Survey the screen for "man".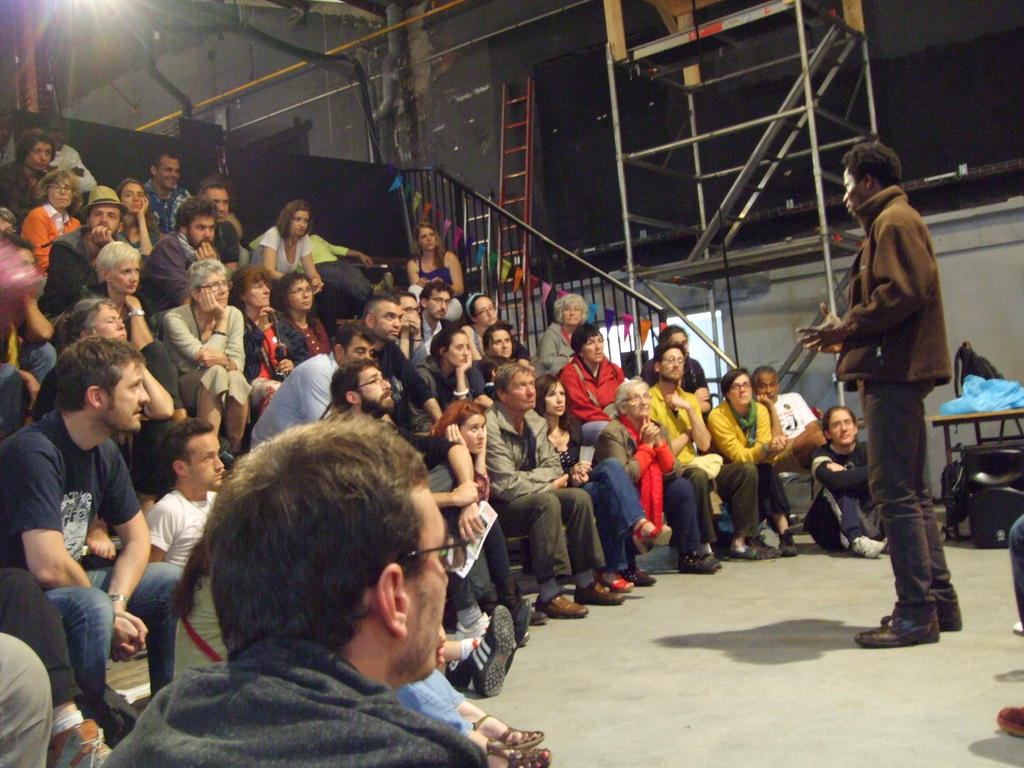
Survey found: Rect(798, 142, 968, 656).
